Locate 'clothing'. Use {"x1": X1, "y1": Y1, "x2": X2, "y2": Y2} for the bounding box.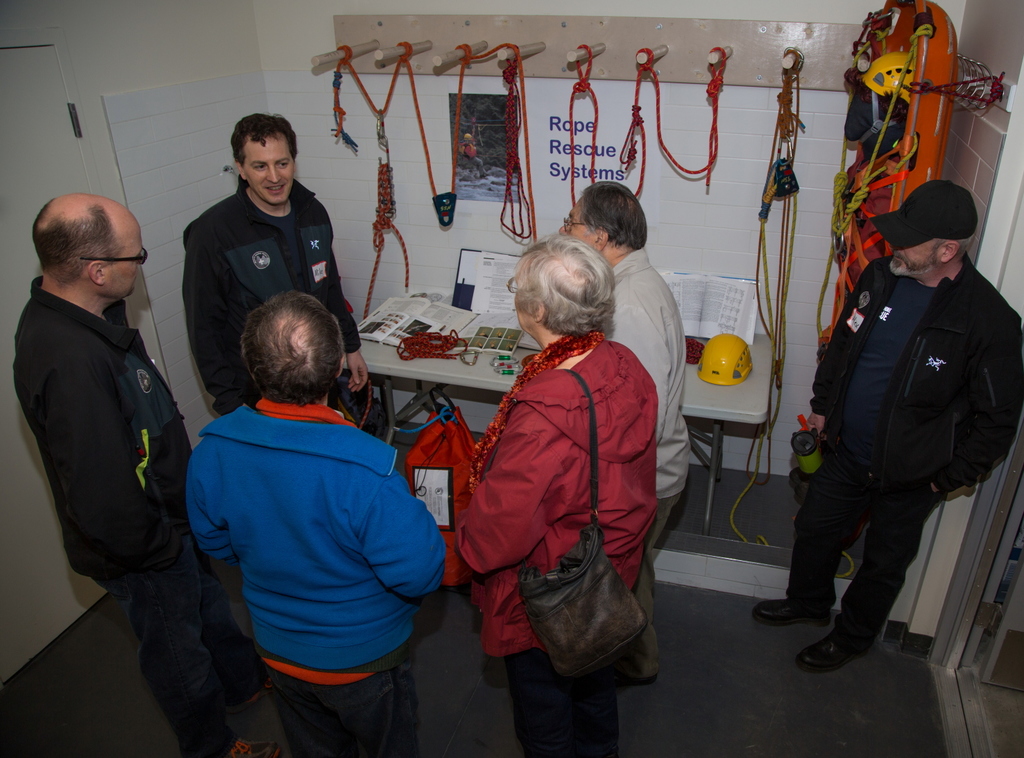
{"x1": 595, "y1": 235, "x2": 694, "y2": 674}.
